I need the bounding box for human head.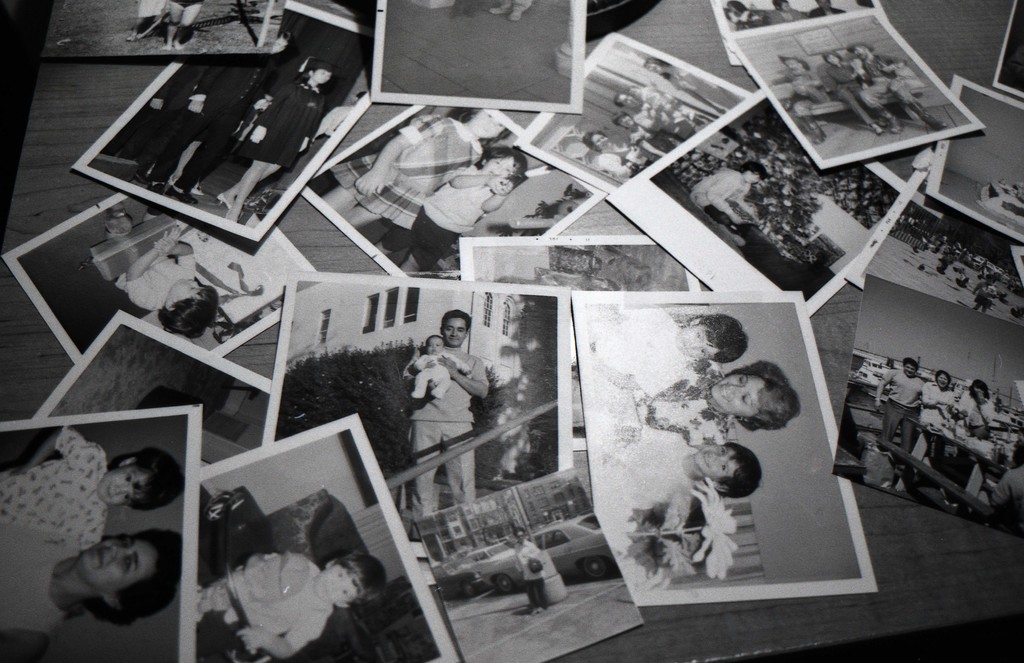
Here it is: l=445, t=311, r=472, b=345.
